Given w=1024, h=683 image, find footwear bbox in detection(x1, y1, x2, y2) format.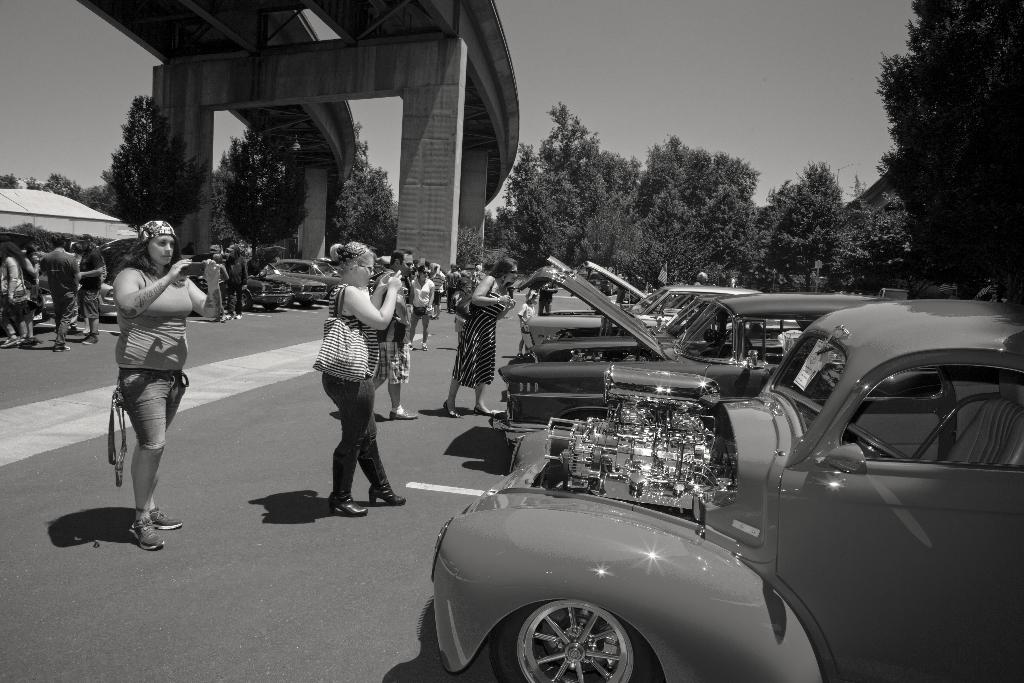
detection(222, 312, 234, 320).
